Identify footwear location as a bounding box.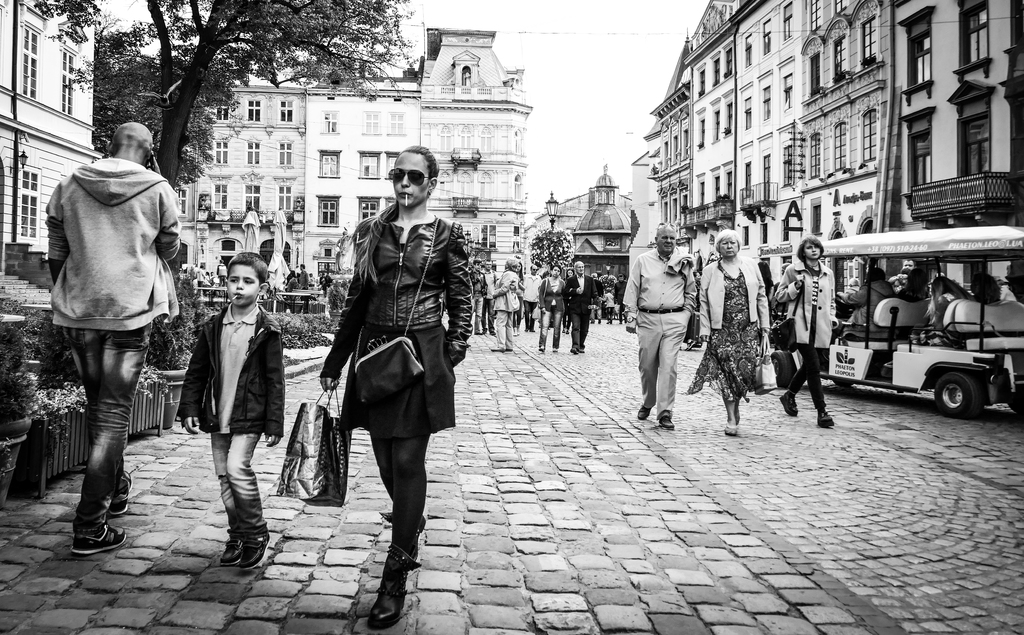
{"left": 112, "top": 469, "right": 133, "bottom": 516}.
